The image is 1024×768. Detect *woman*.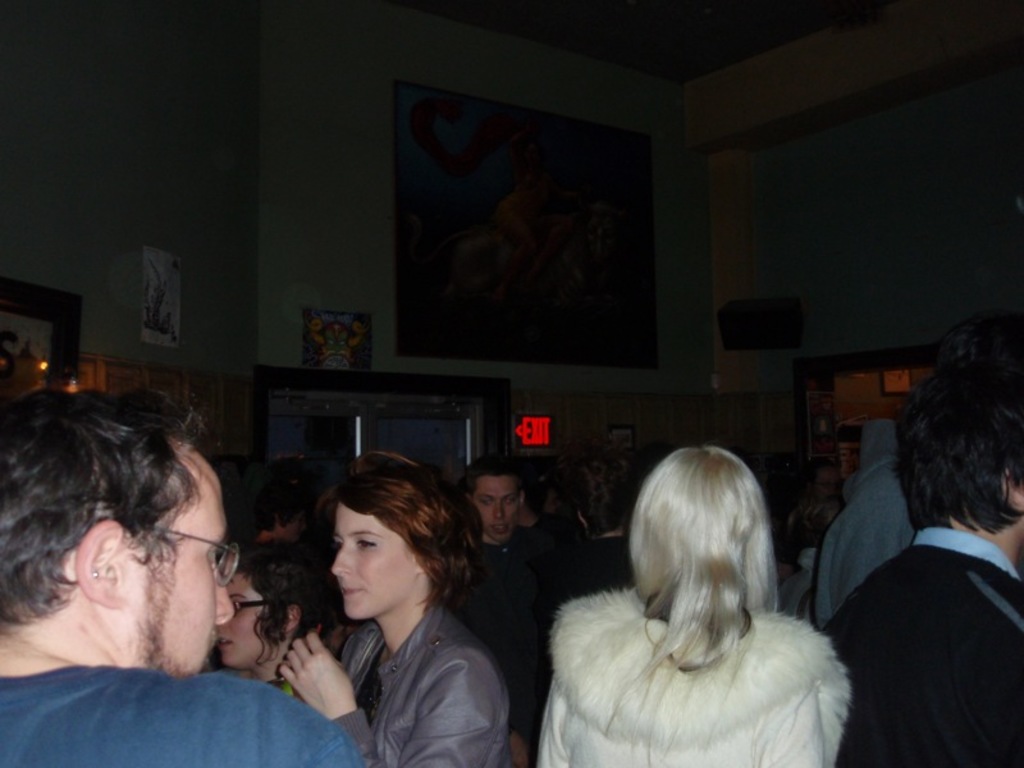
Detection: 251:477:307:552.
